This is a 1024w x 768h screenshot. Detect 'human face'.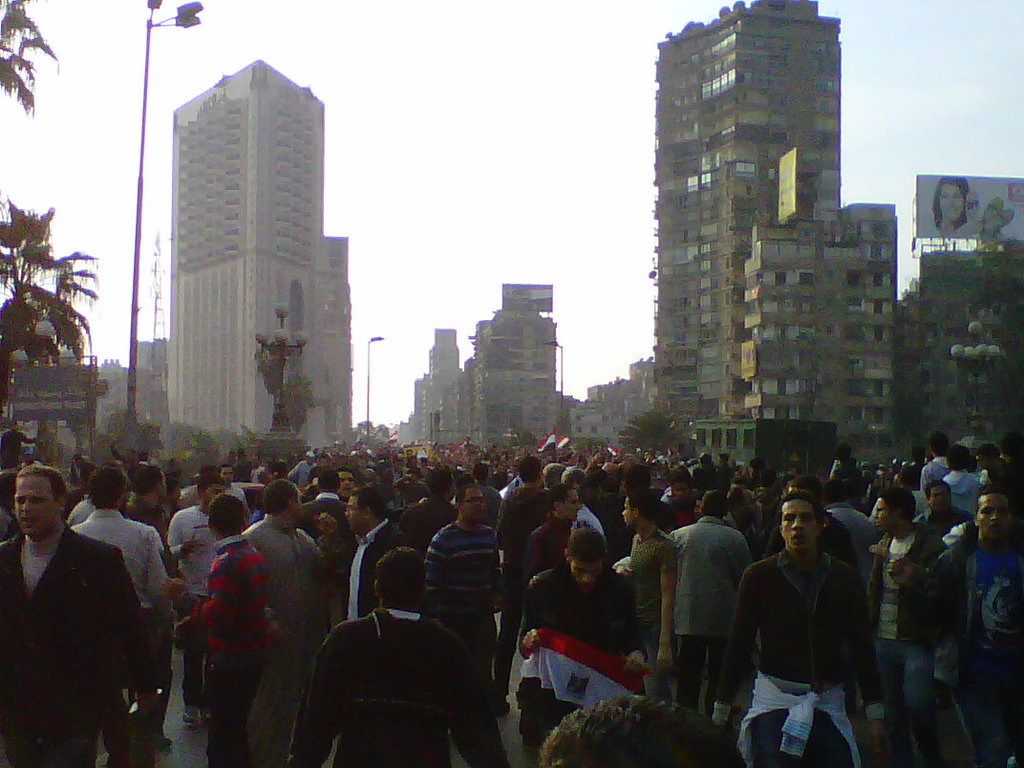
bbox=(781, 503, 816, 547).
